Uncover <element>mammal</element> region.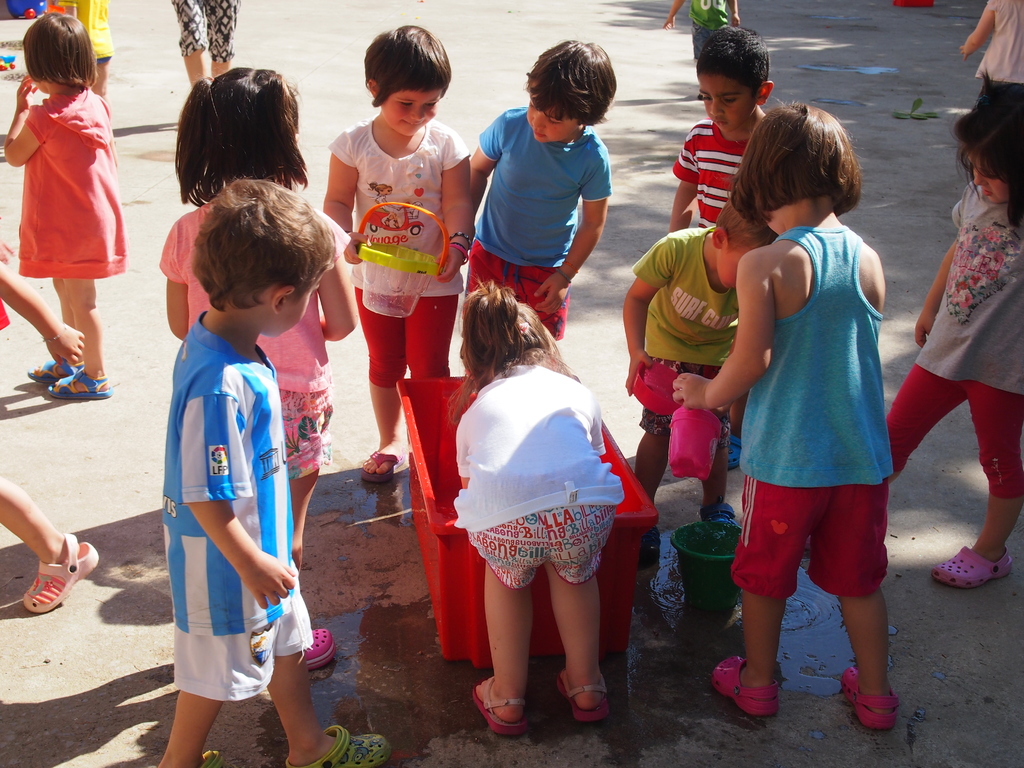
Uncovered: (x1=151, y1=178, x2=396, y2=767).
